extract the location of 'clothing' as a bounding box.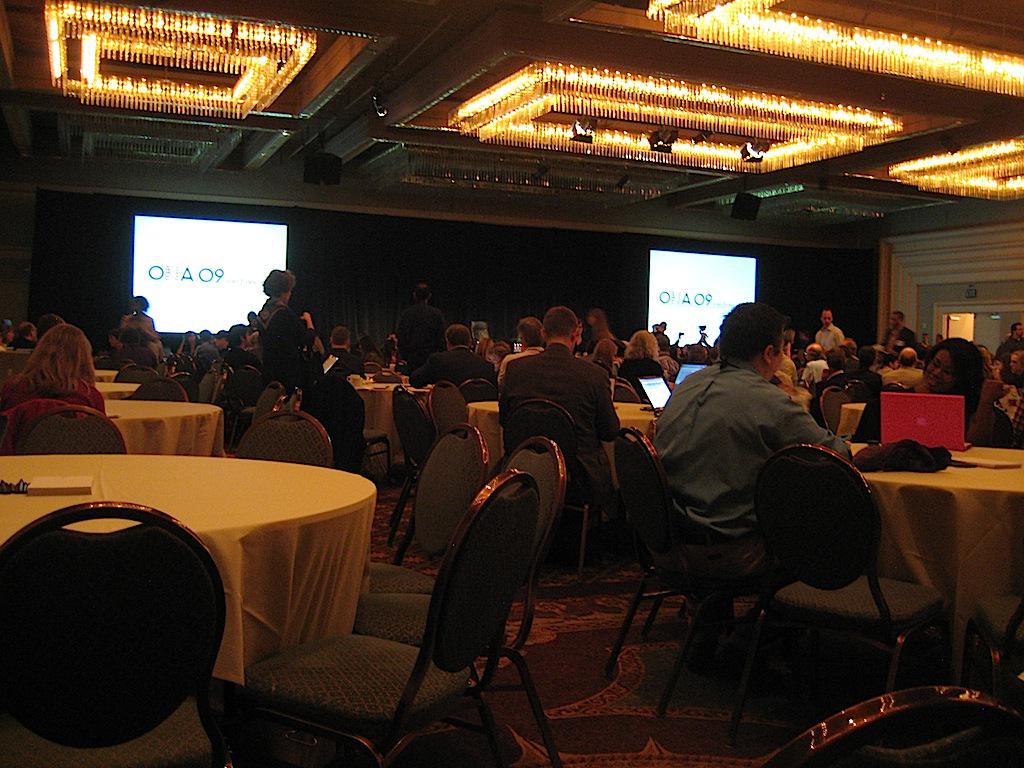
region(11, 378, 105, 422).
